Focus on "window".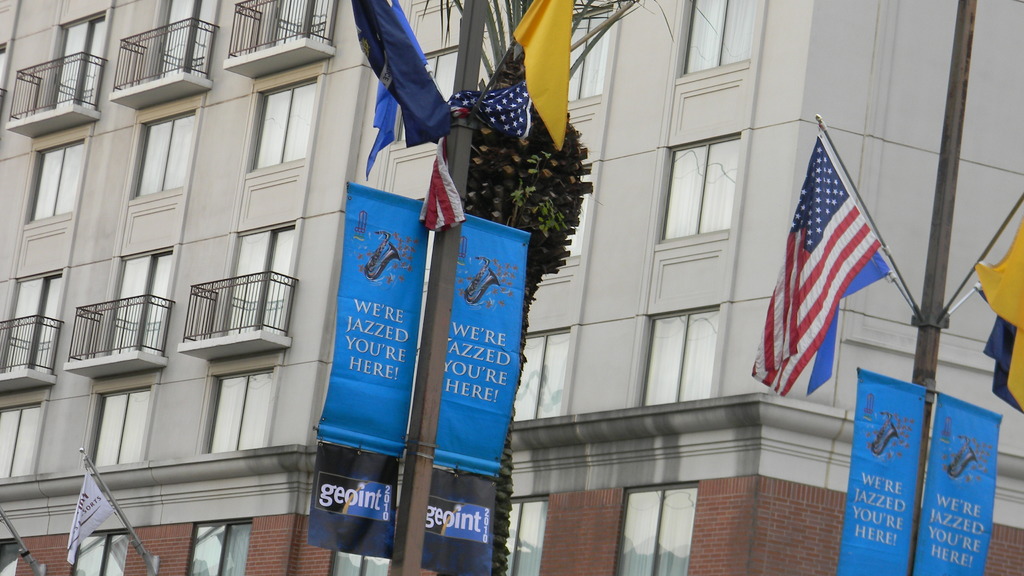
Focused at bbox=(207, 367, 276, 449).
